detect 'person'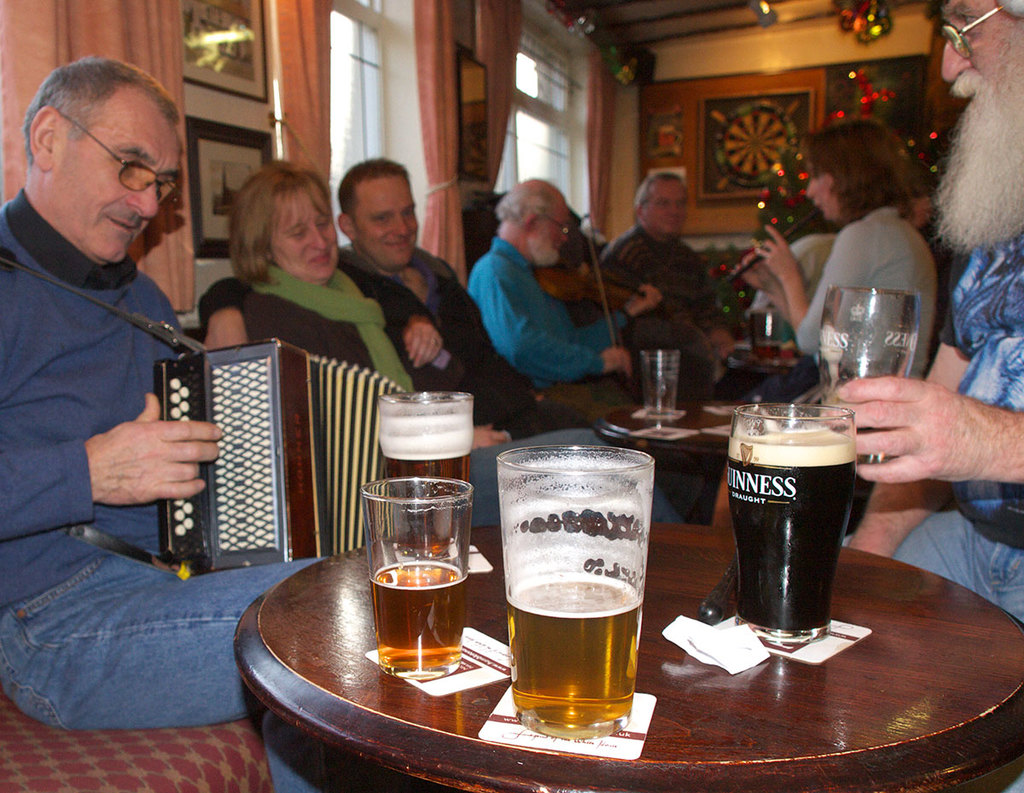
l=200, t=156, r=686, b=526
